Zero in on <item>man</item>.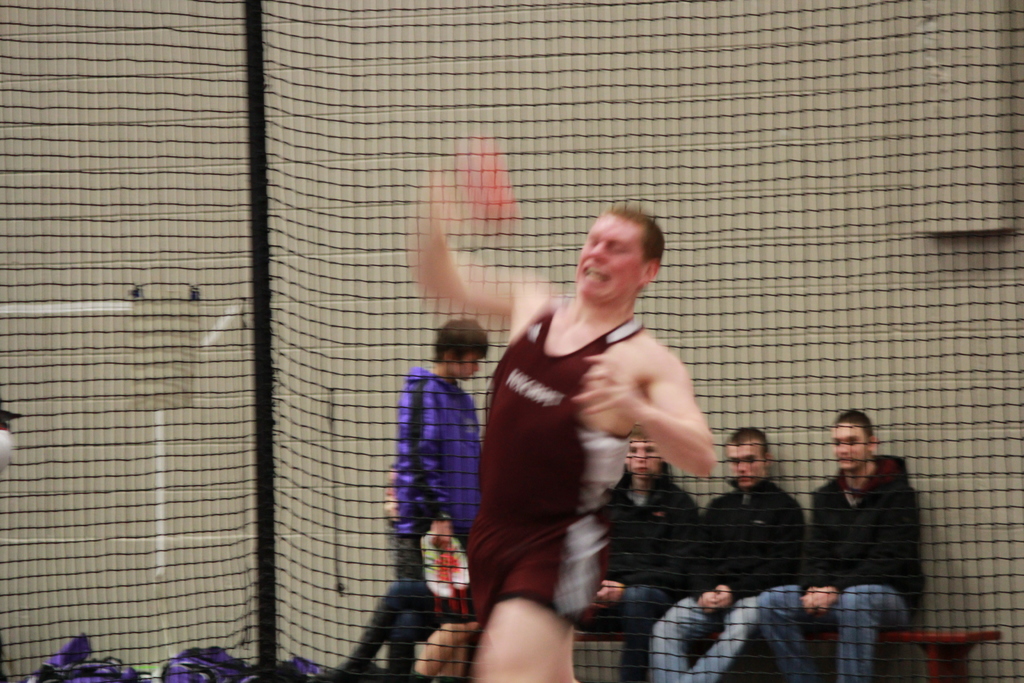
Zeroed in: bbox=(595, 429, 692, 682).
